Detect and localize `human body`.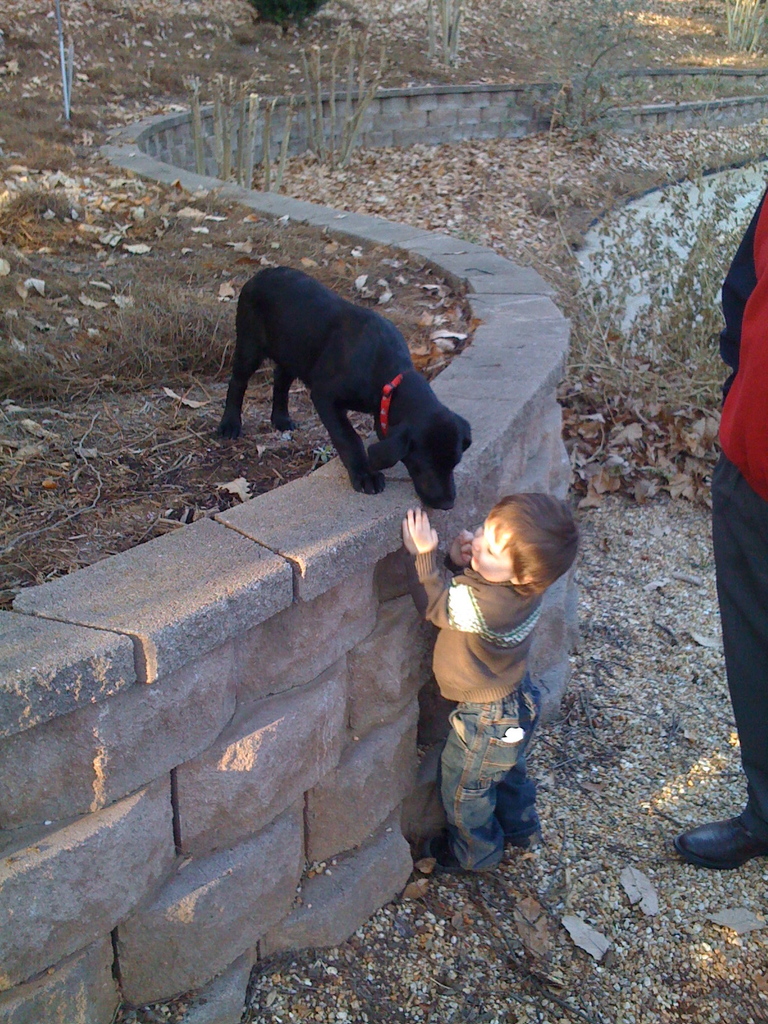
Localized at 407,461,596,856.
